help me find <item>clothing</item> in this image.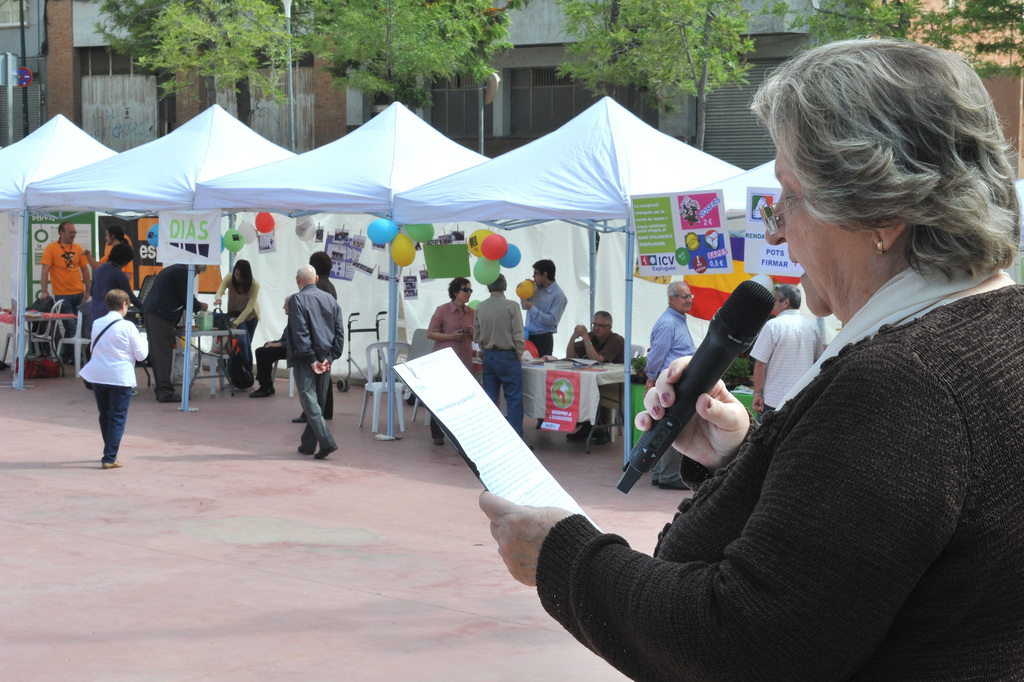
Found it: box=[291, 365, 335, 451].
